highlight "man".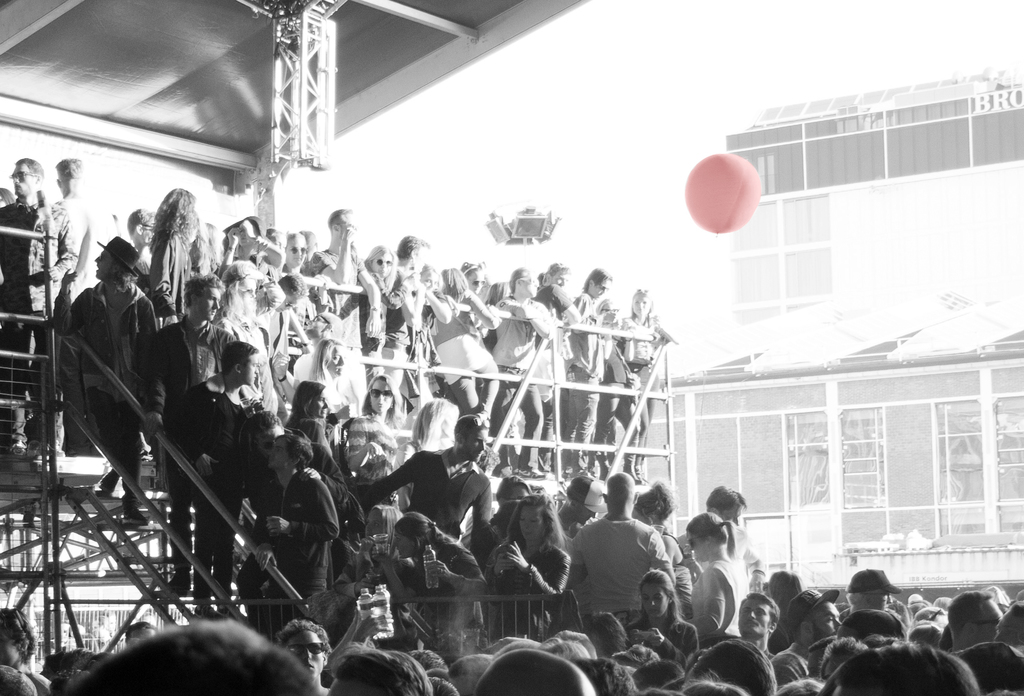
Highlighted region: rect(64, 232, 156, 521).
